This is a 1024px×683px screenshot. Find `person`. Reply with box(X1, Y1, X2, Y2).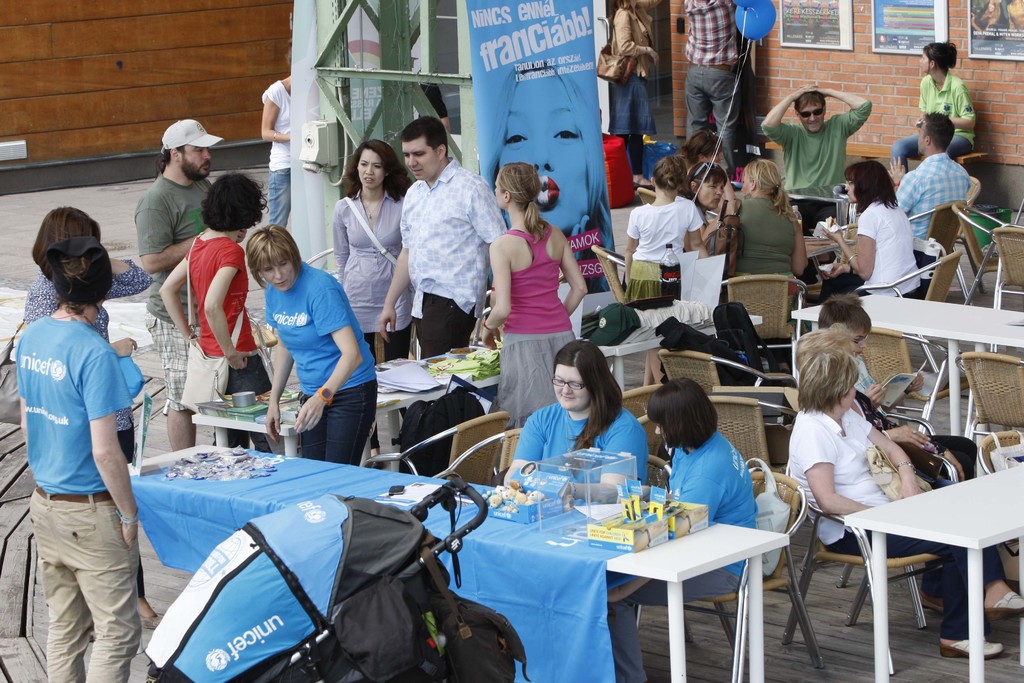
box(255, 49, 291, 232).
